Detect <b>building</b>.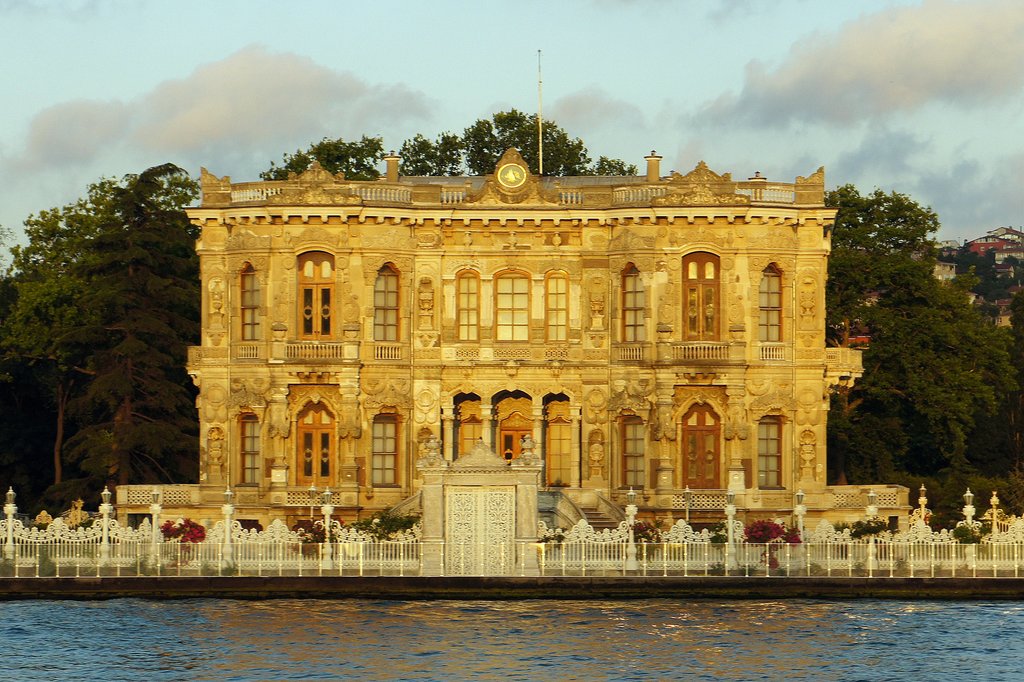
Detected at bbox(111, 44, 910, 540).
